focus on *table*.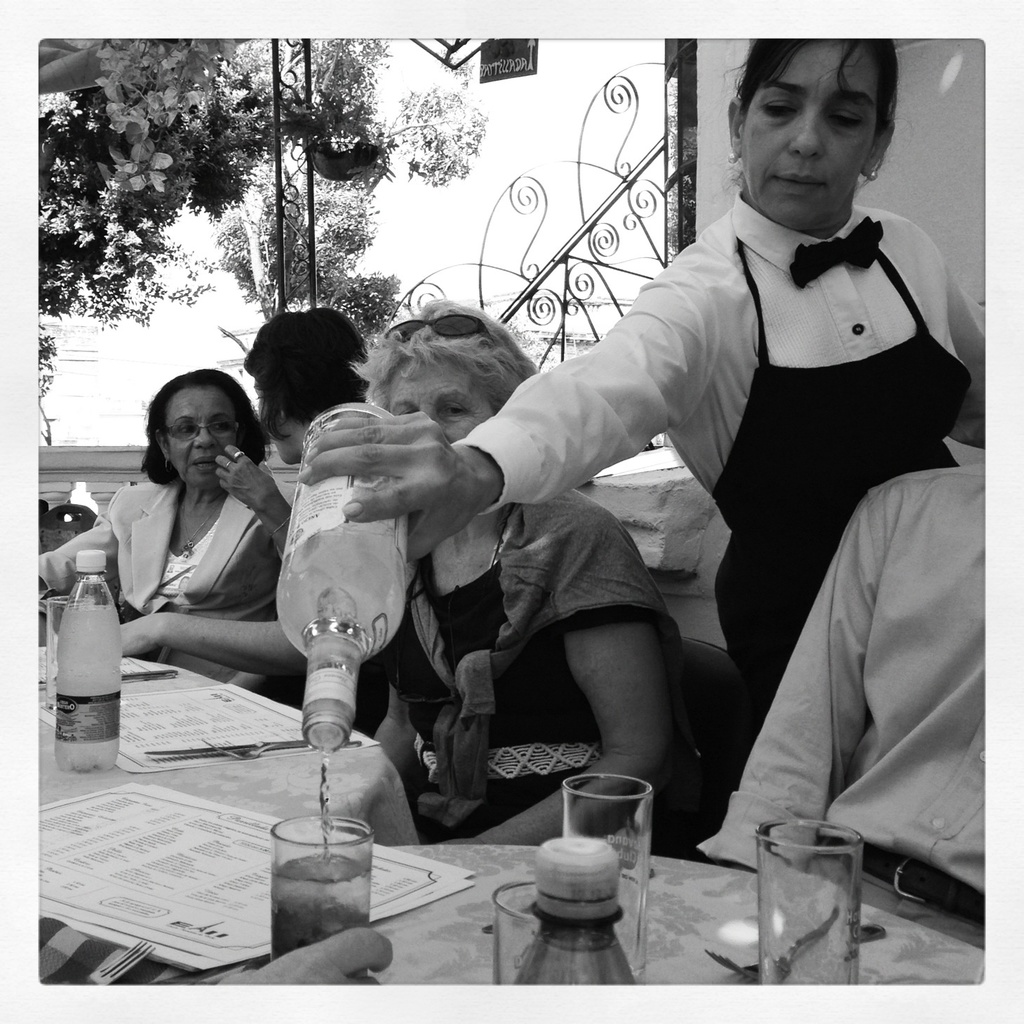
Focused at (left=33, top=648, right=424, bottom=847).
